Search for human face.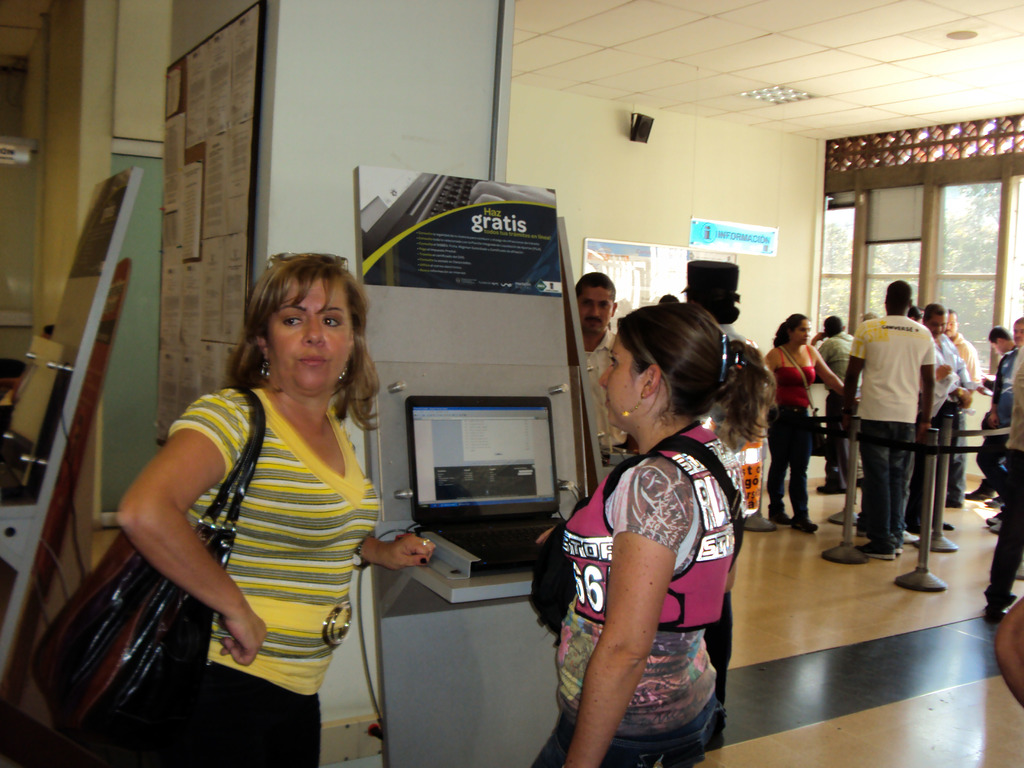
Found at <box>579,286,611,330</box>.
